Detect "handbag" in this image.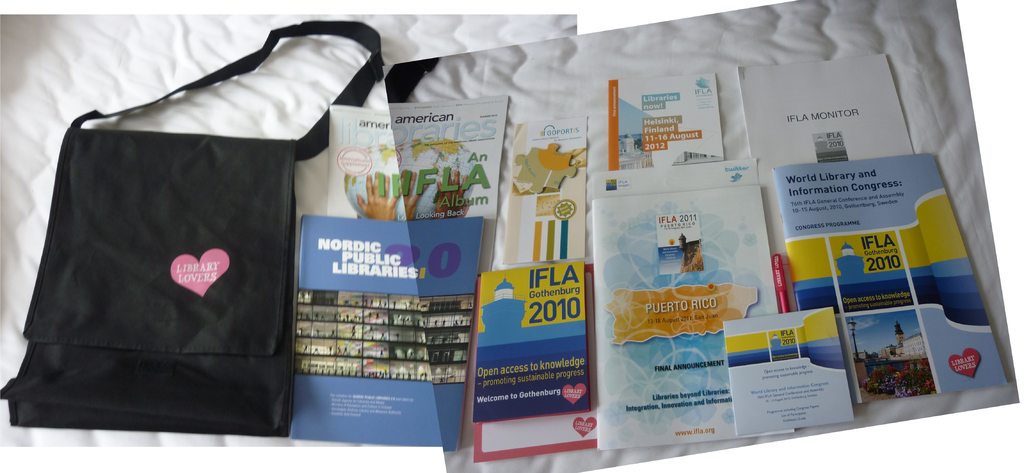
Detection: x1=0, y1=20, x2=385, y2=435.
